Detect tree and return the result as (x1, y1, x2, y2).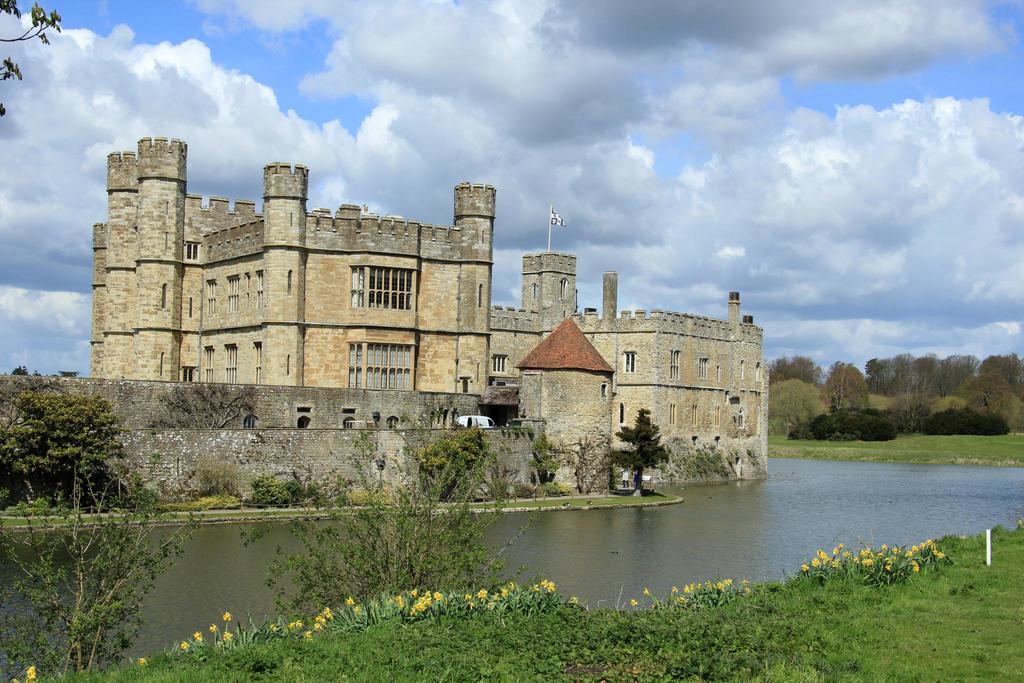
(609, 409, 668, 493).
